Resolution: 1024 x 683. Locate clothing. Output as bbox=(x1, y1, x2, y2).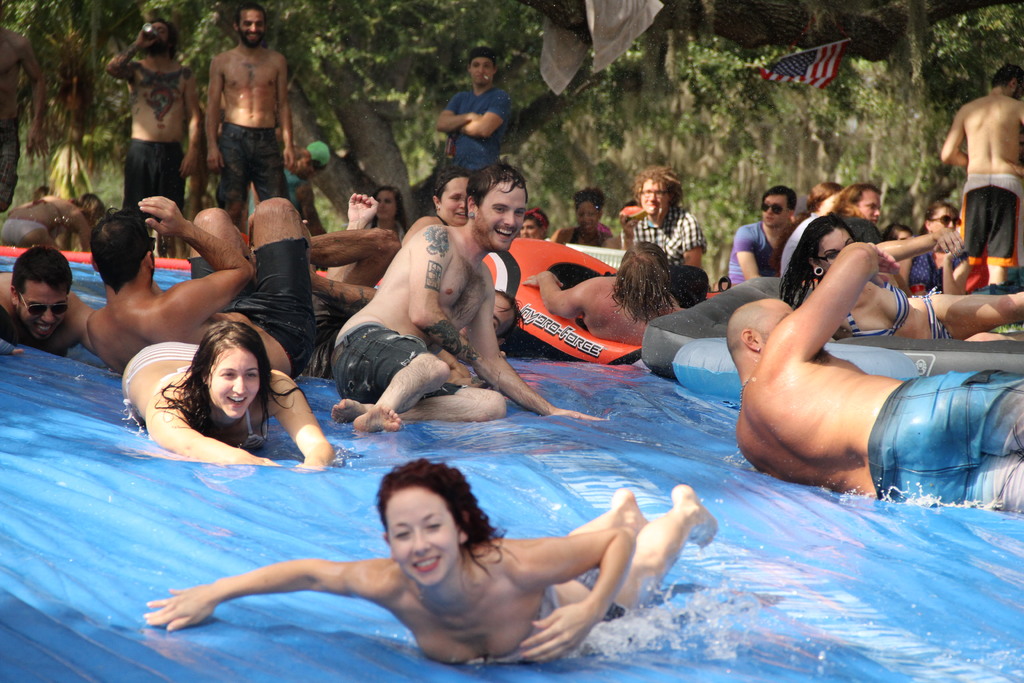
bbox=(842, 278, 908, 339).
